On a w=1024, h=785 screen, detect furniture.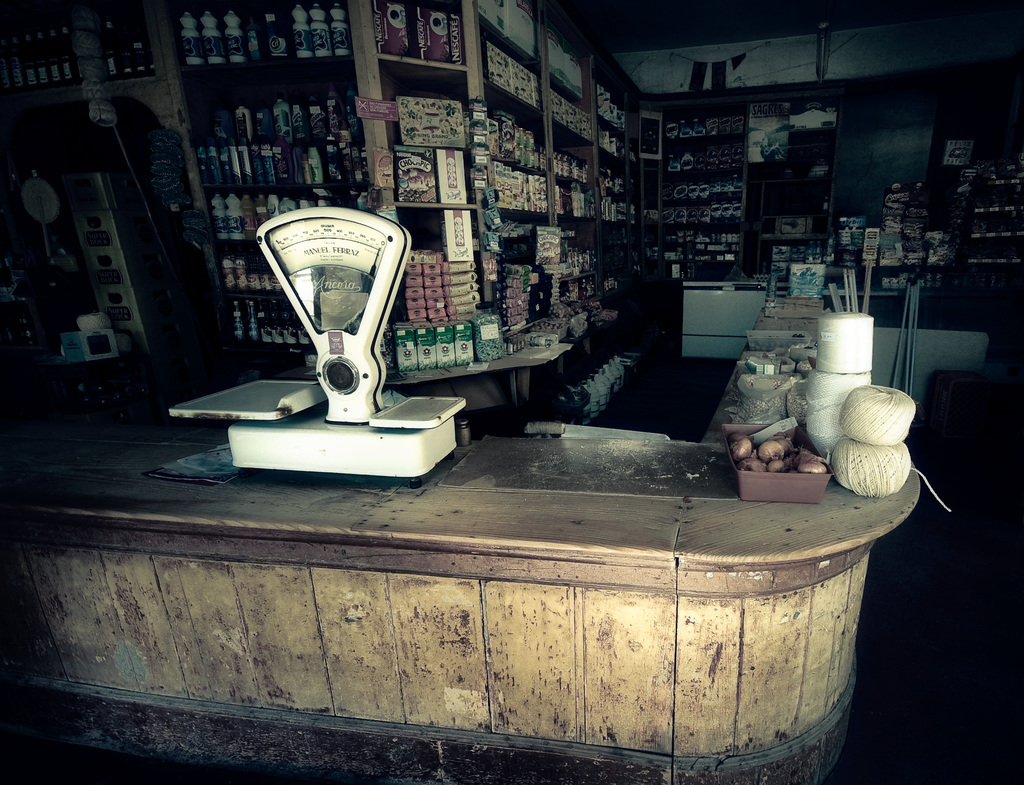
crop(0, 432, 924, 784).
